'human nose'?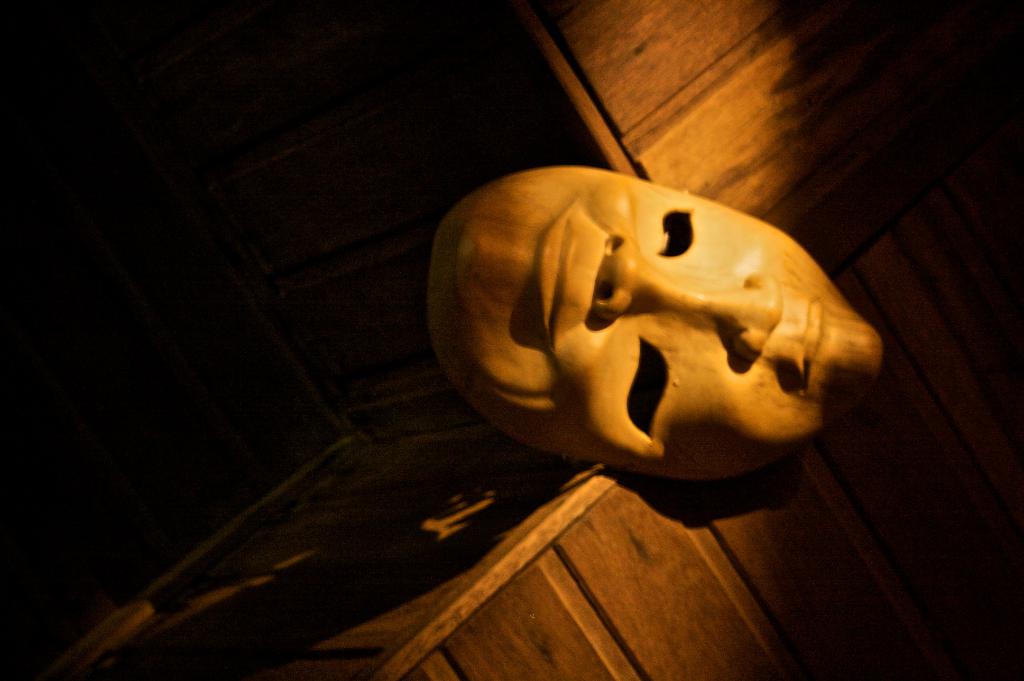
(left=703, top=269, right=785, bottom=357)
